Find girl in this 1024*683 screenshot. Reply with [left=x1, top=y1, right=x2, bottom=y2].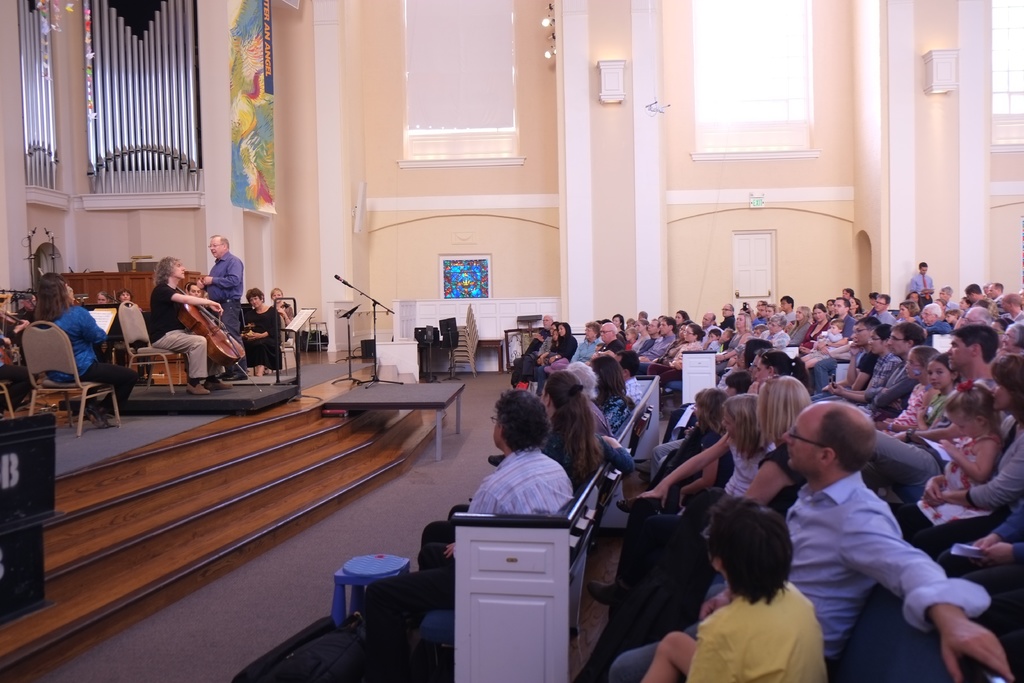
[left=265, top=284, right=303, bottom=341].
